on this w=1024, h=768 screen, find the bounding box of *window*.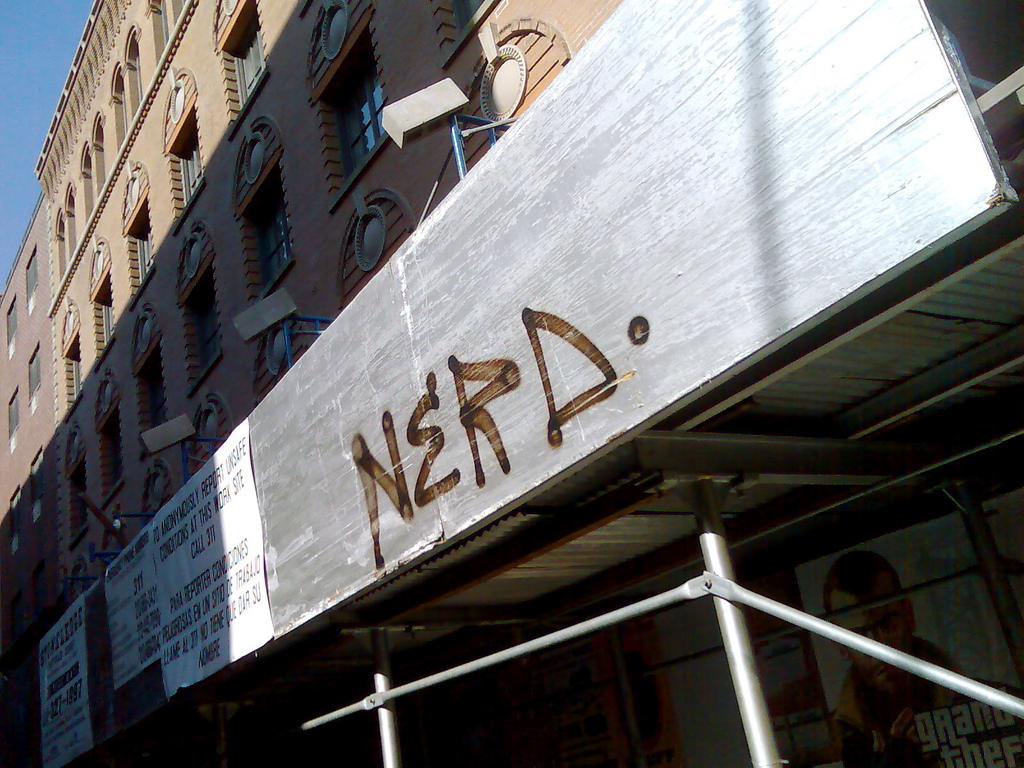
Bounding box: l=127, t=168, r=177, b=317.
